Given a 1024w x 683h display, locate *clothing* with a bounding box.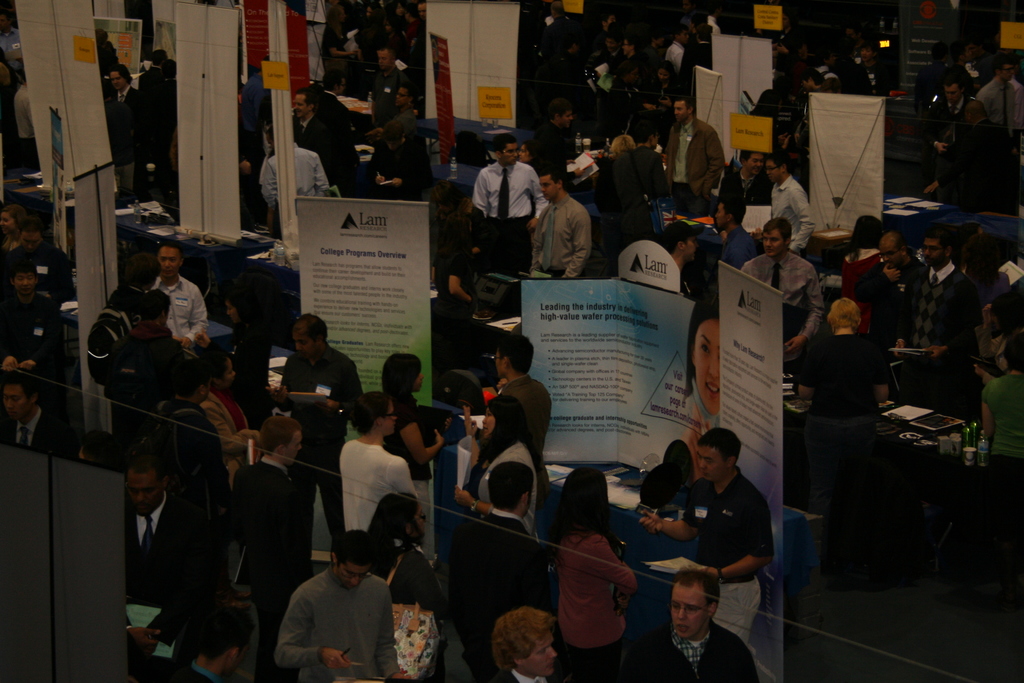
Located: <region>451, 502, 554, 682</region>.
